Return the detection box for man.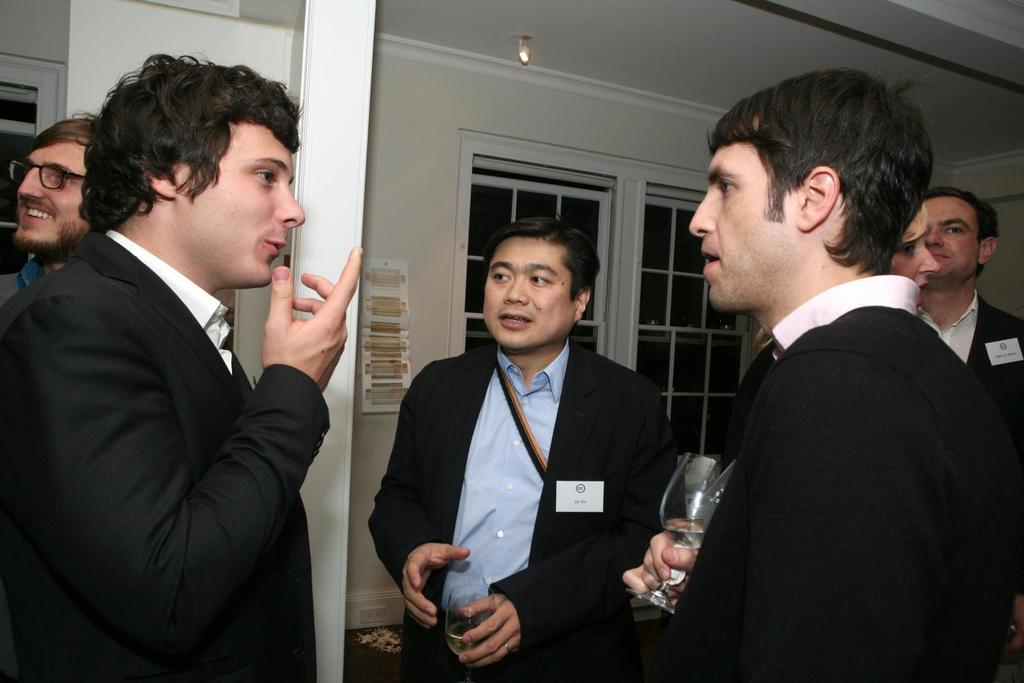
(x1=367, y1=216, x2=685, y2=682).
